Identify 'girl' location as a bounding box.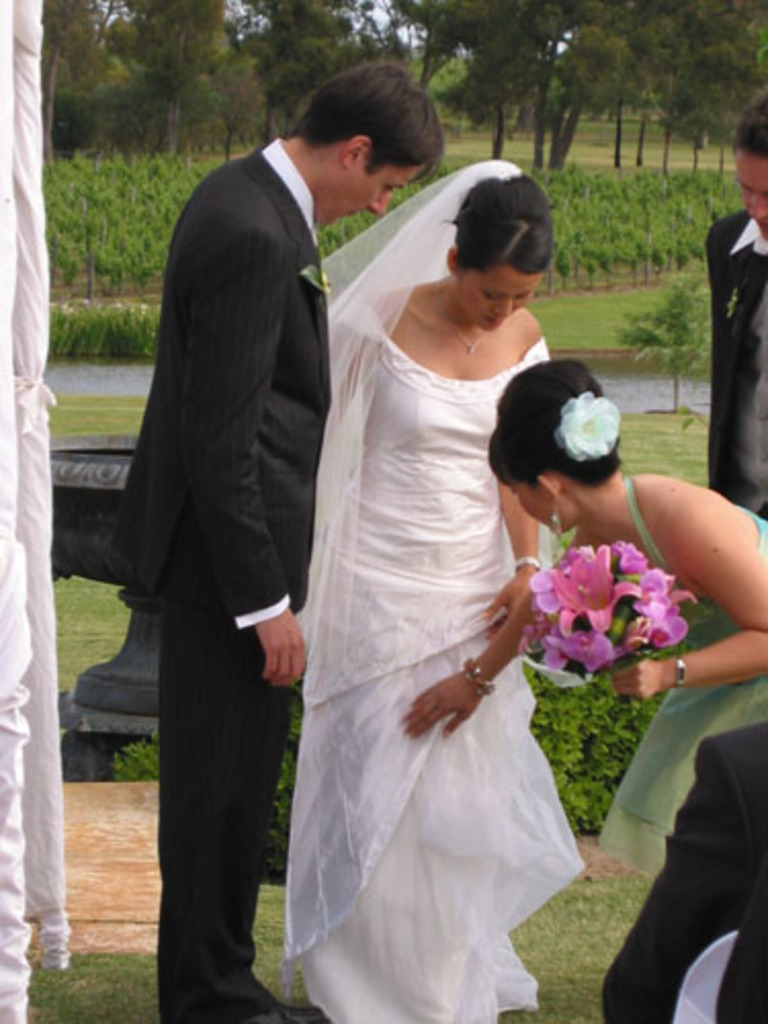
region(406, 354, 766, 881).
